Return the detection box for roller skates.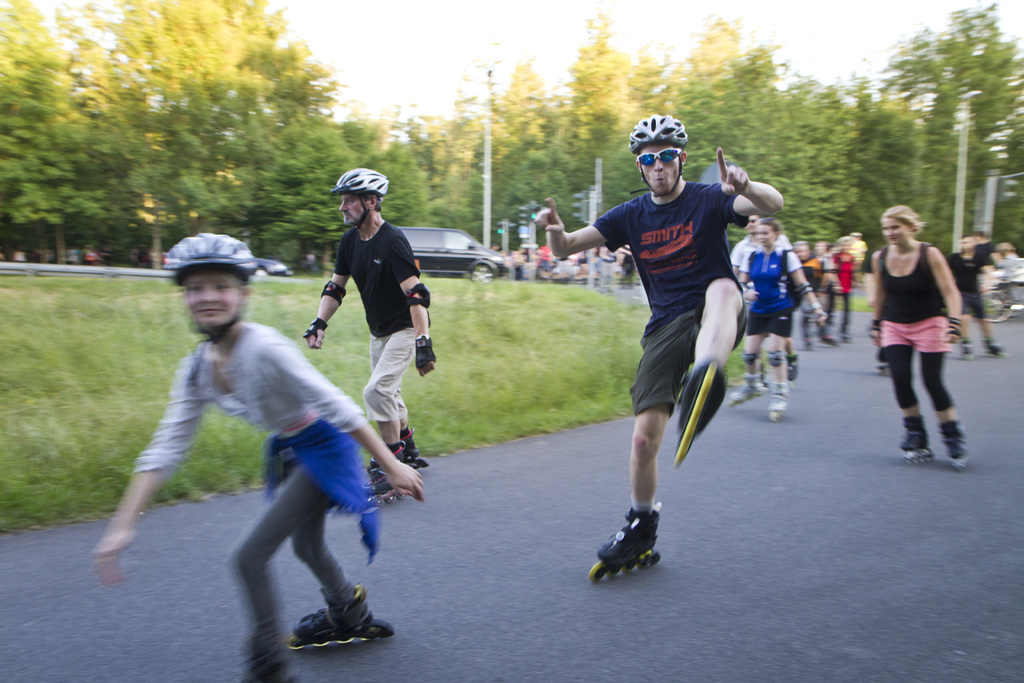
pyautogui.locateOnScreen(899, 416, 935, 461).
